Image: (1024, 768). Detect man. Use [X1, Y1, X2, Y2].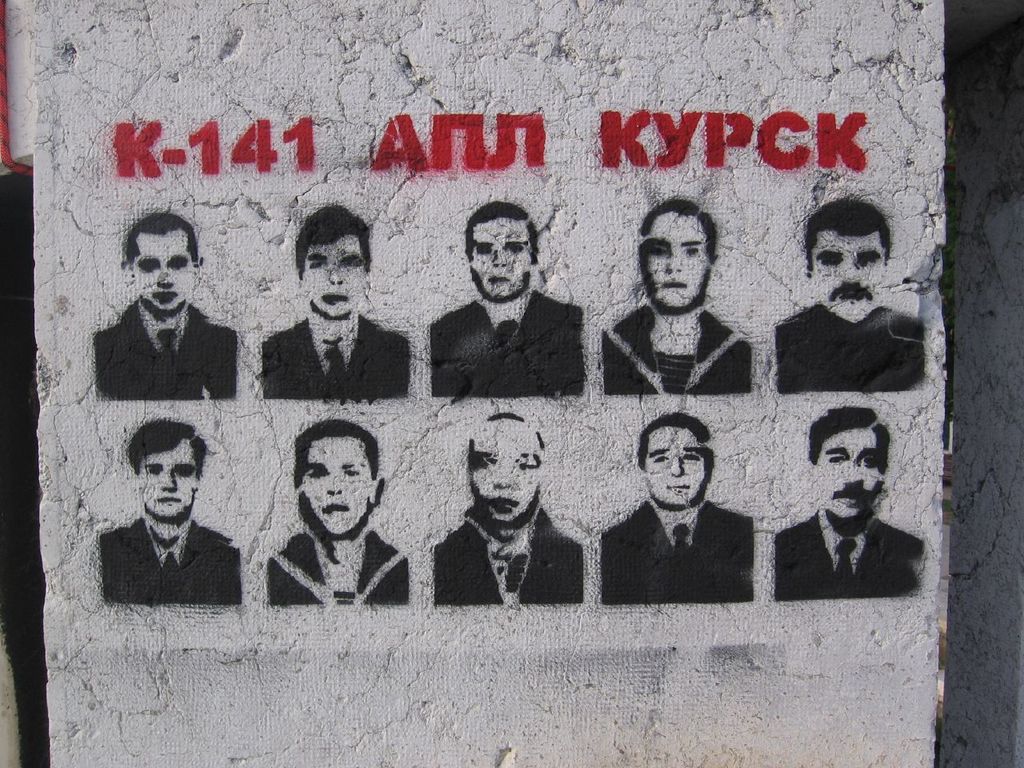
[427, 410, 583, 607].
